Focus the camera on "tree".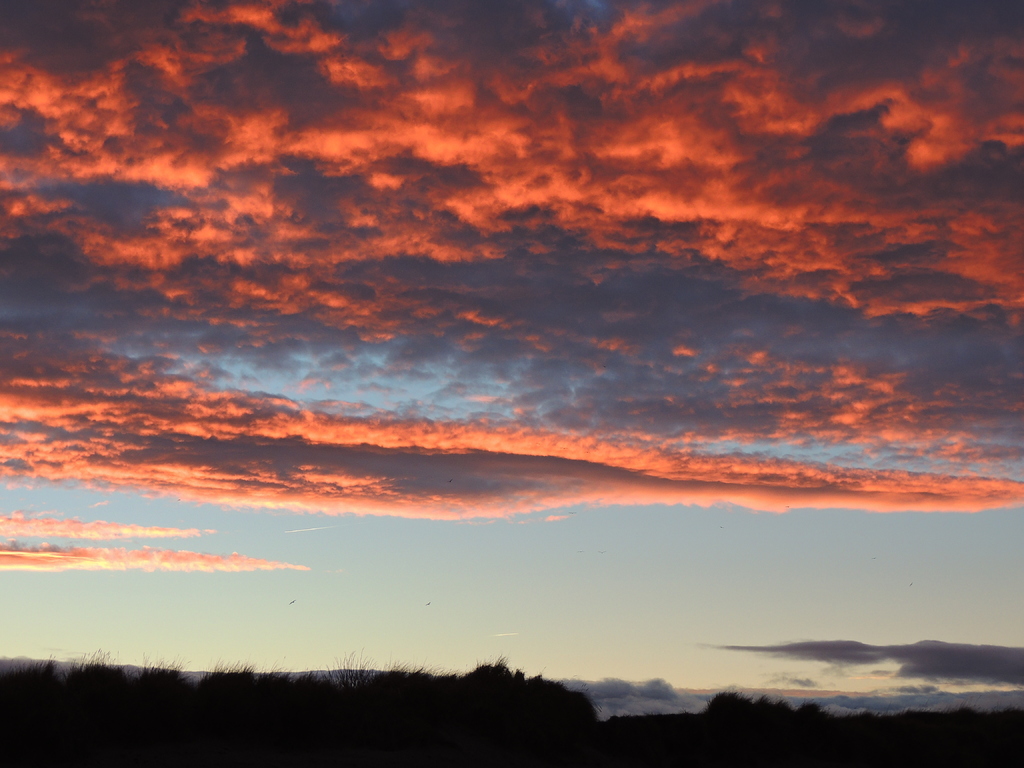
Focus region: locate(798, 705, 843, 733).
